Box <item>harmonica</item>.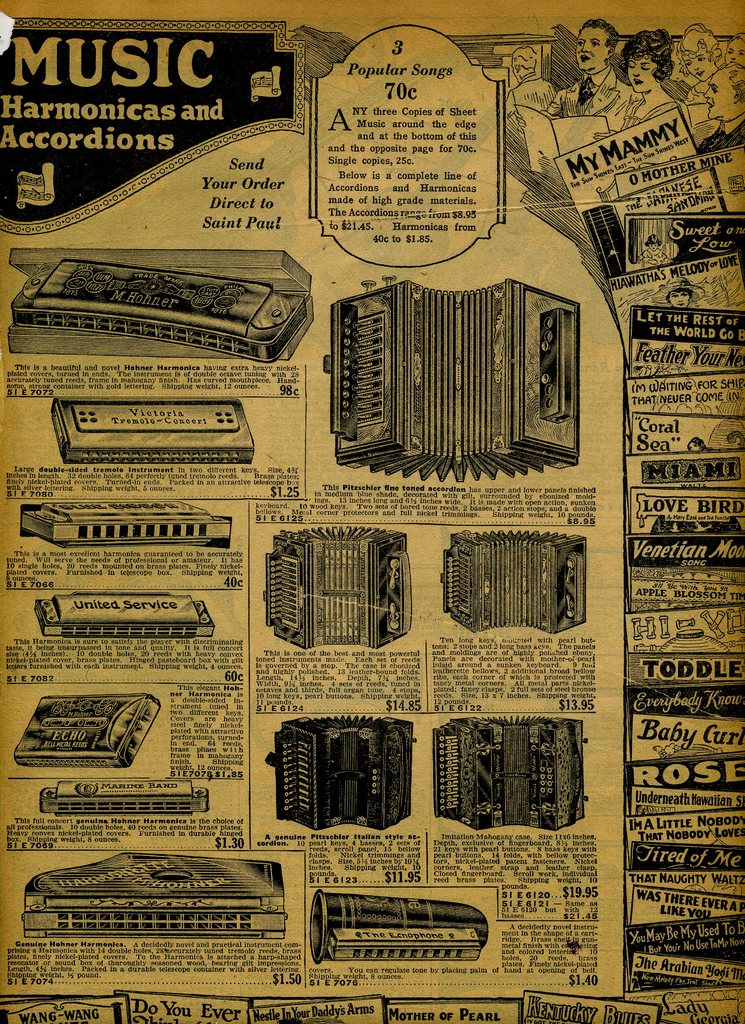
rect(20, 501, 233, 550).
